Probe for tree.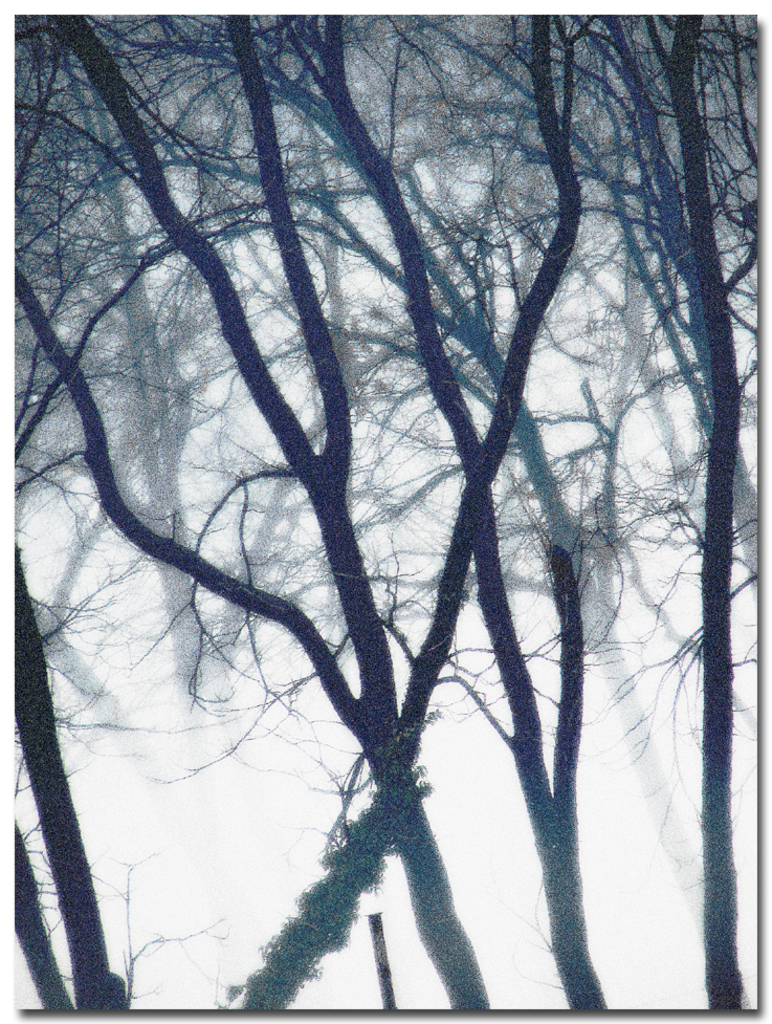
Probe result: 641/6/748/1008.
